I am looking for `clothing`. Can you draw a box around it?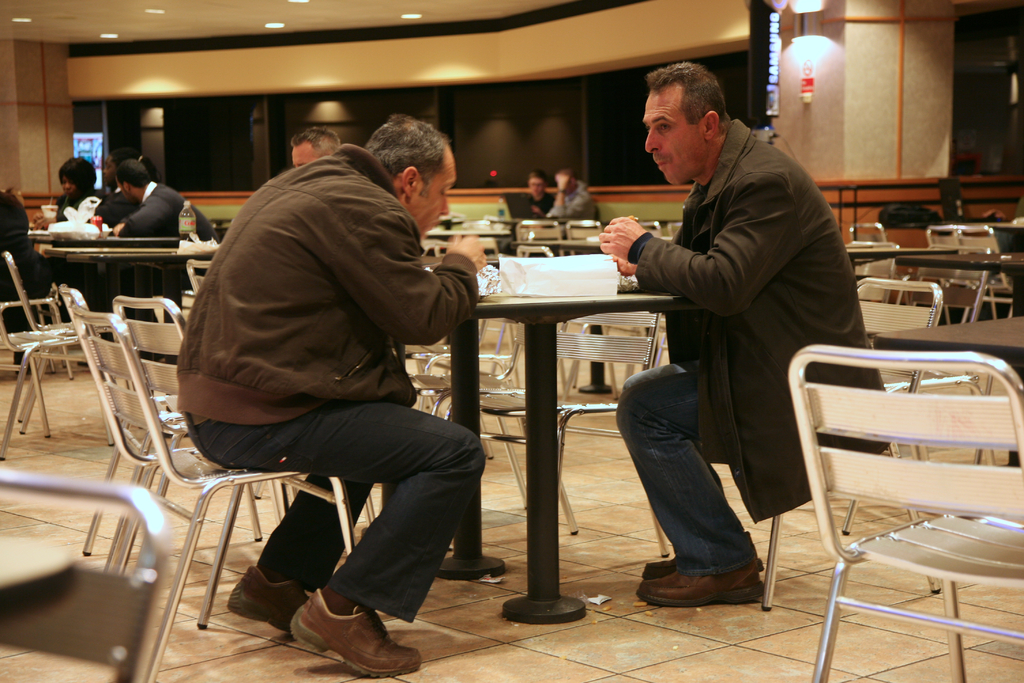
Sure, the bounding box is bbox=(553, 177, 608, 229).
